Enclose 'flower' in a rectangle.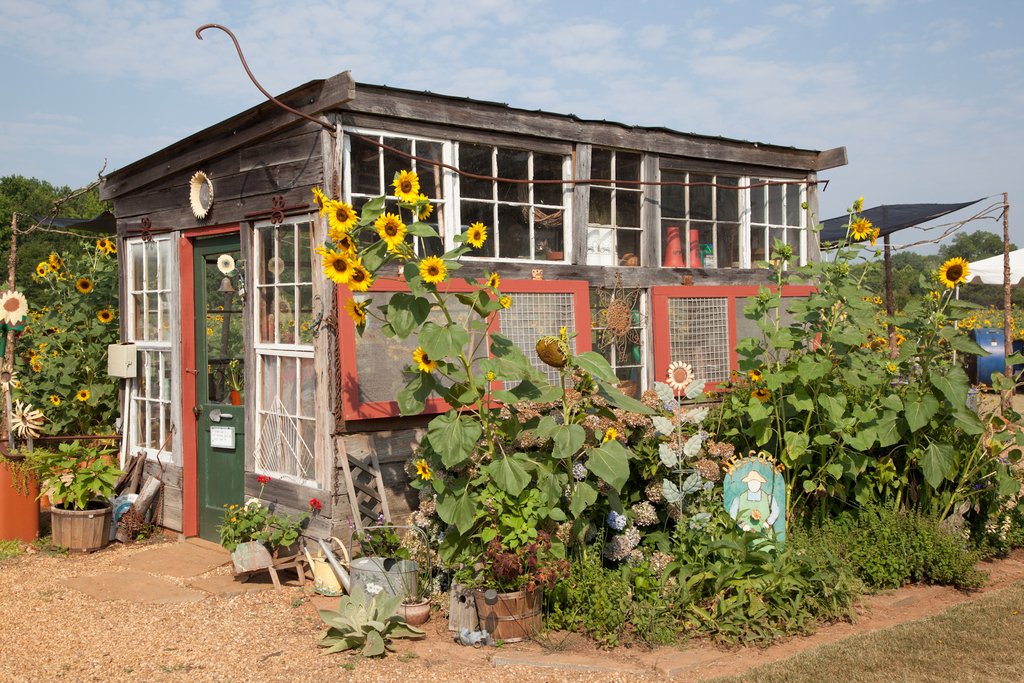
[x1=464, y1=222, x2=489, y2=245].
